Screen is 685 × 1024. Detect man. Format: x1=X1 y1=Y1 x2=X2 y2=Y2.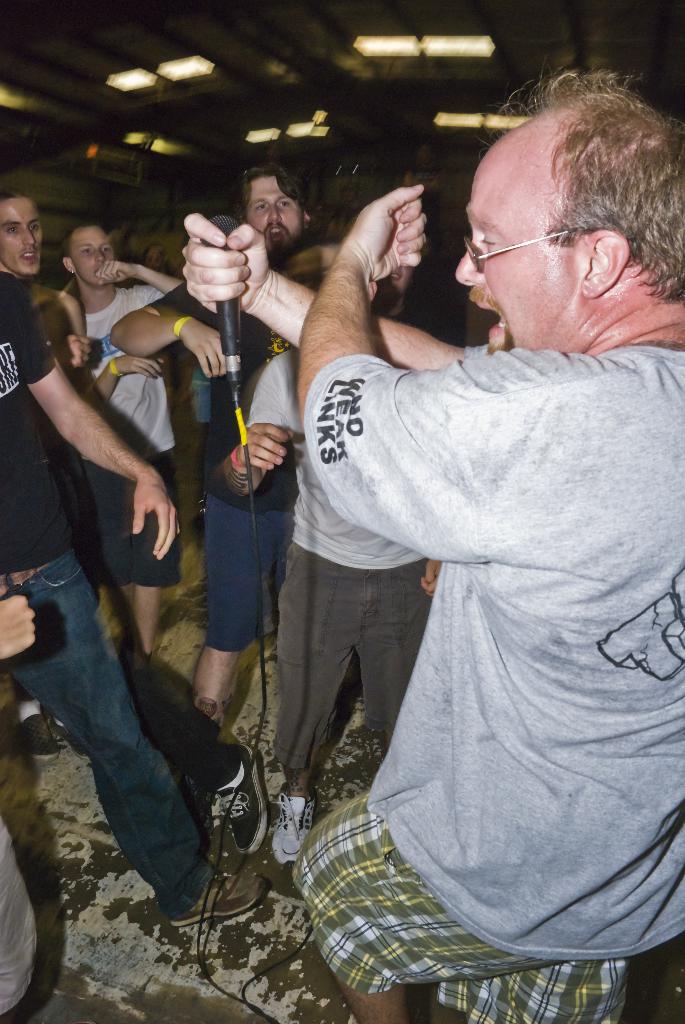
x1=0 y1=180 x2=104 y2=370.
